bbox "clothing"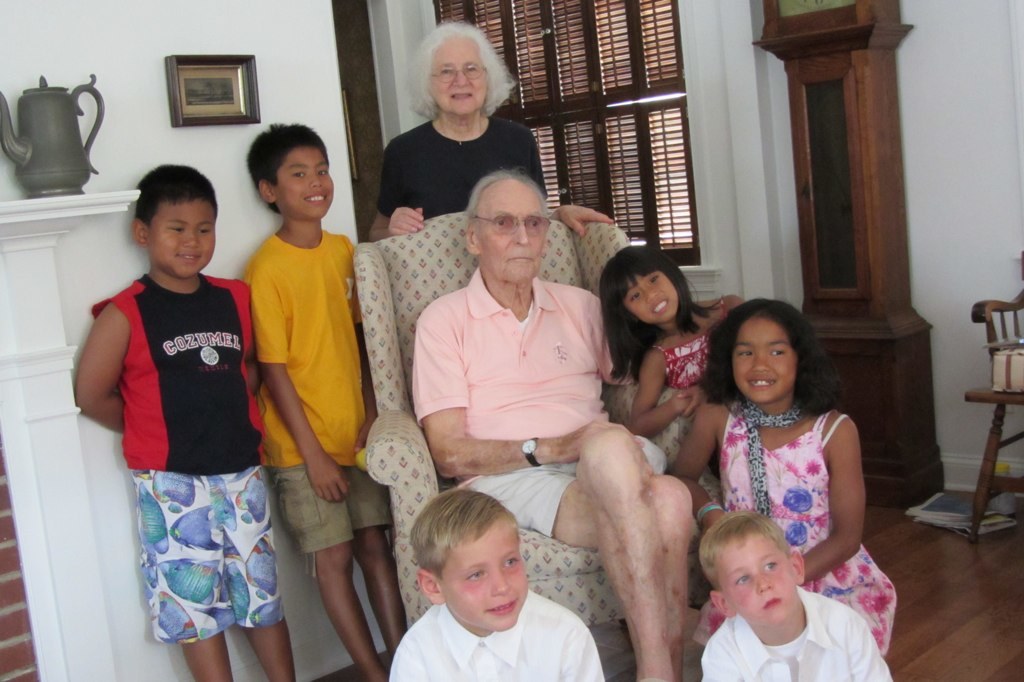
bbox(243, 223, 372, 479)
